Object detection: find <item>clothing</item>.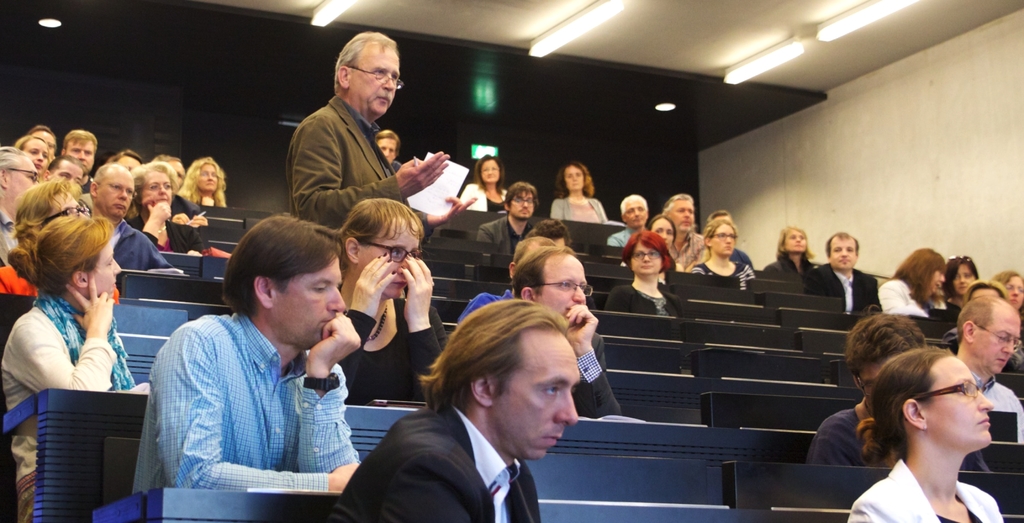
x1=848, y1=465, x2=1005, y2=522.
